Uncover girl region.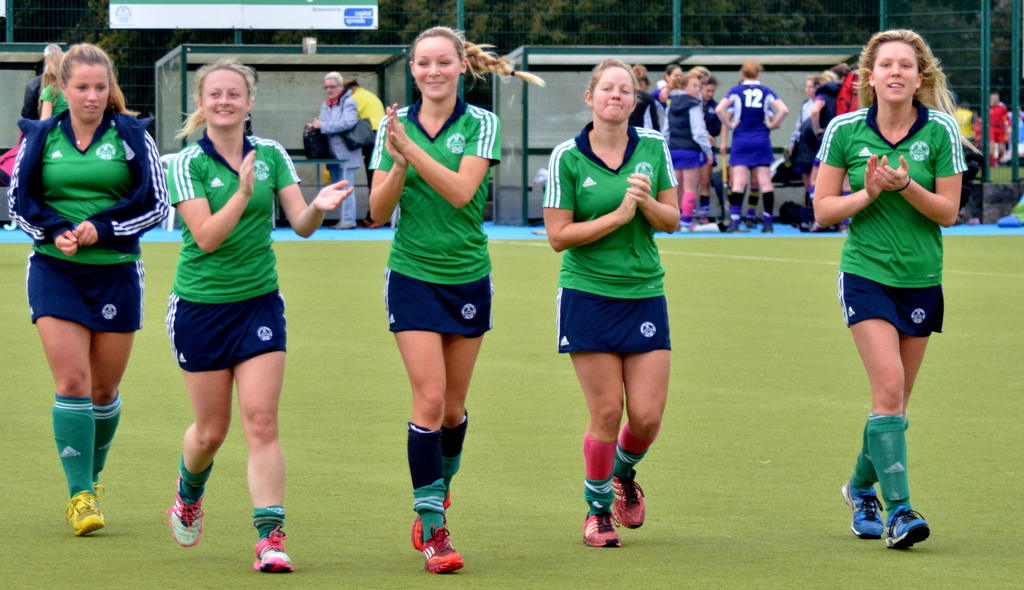
Uncovered: bbox(164, 56, 356, 568).
